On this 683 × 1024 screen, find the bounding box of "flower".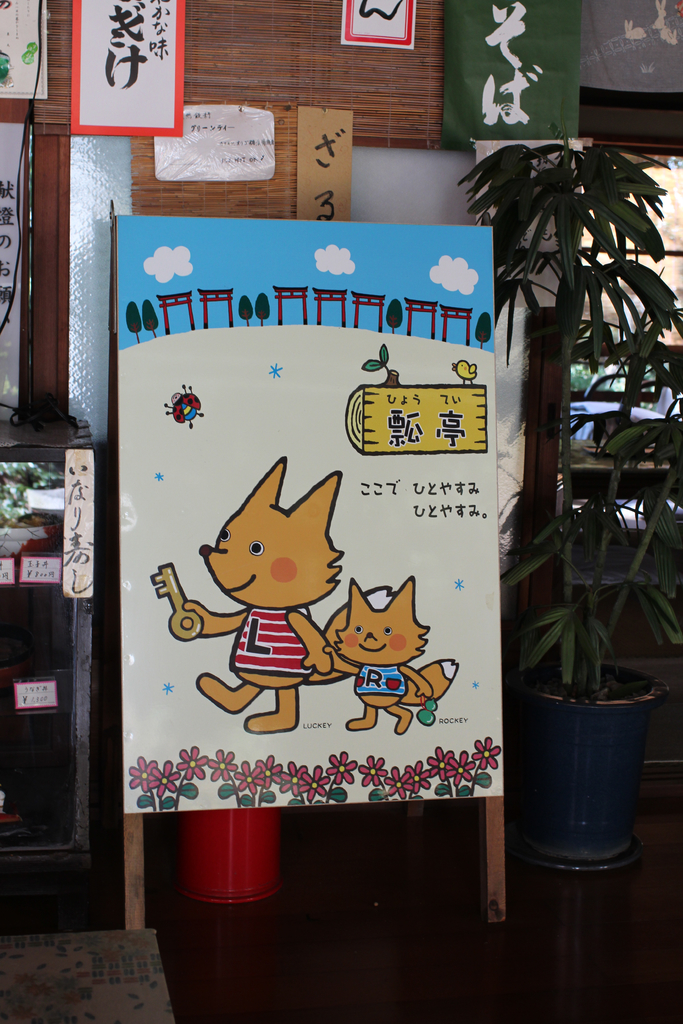
Bounding box: (left=470, top=733, right=498, bottom=780).
